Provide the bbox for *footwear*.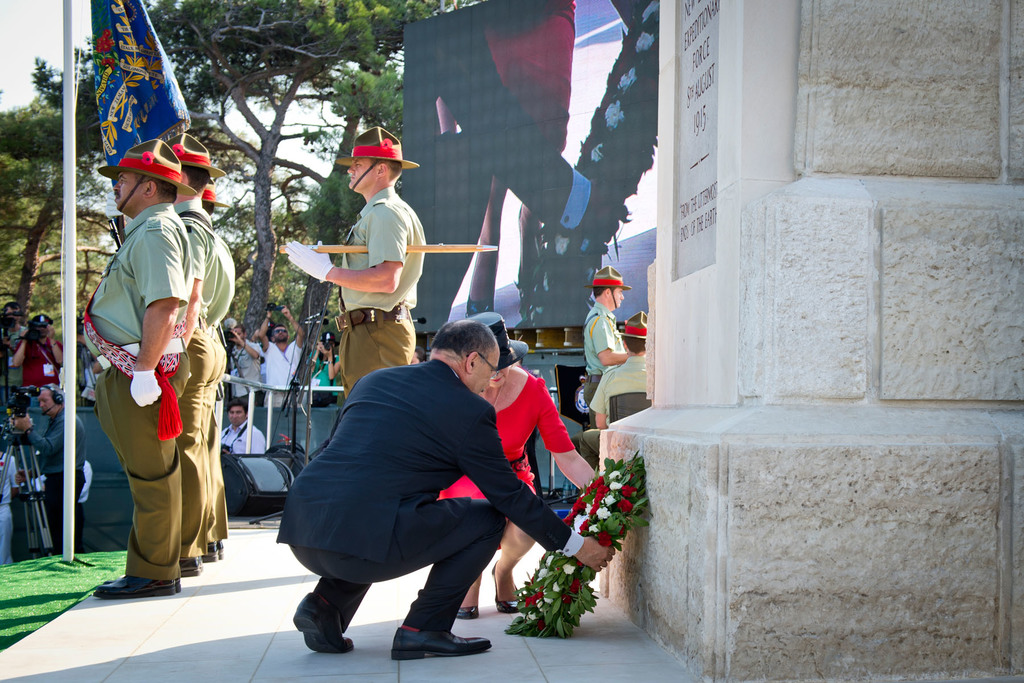
rect(92, 570, 175, 600).
